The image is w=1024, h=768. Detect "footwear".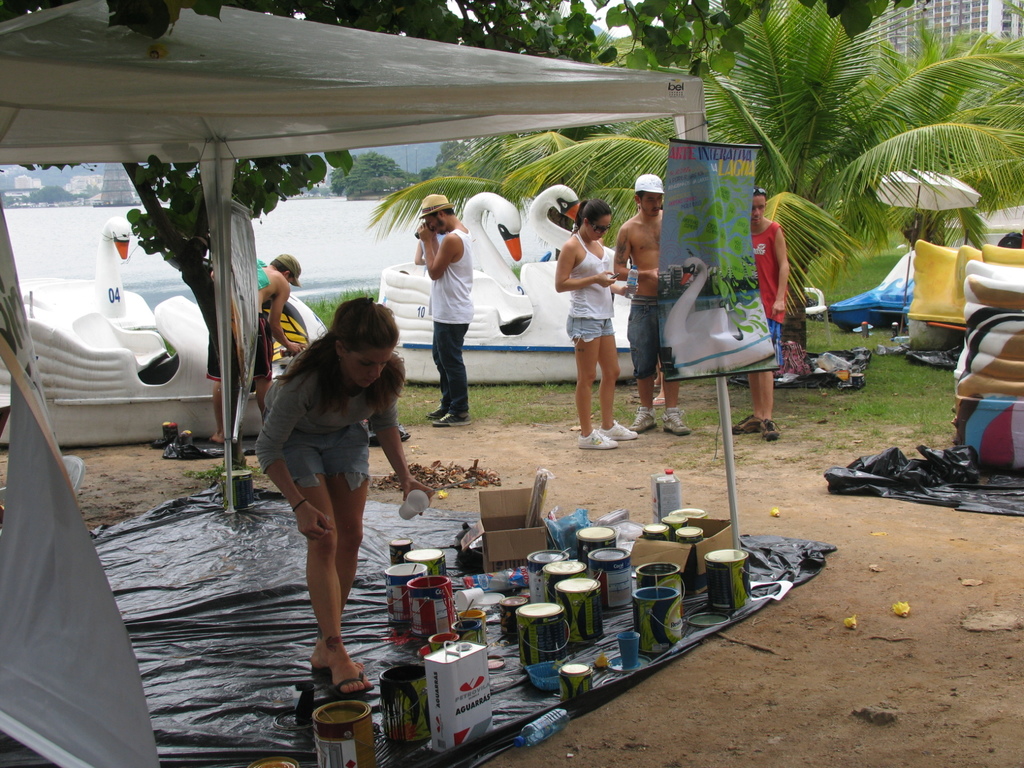
Detection: (x1=663, y1=404, x2=697, y2=437).
